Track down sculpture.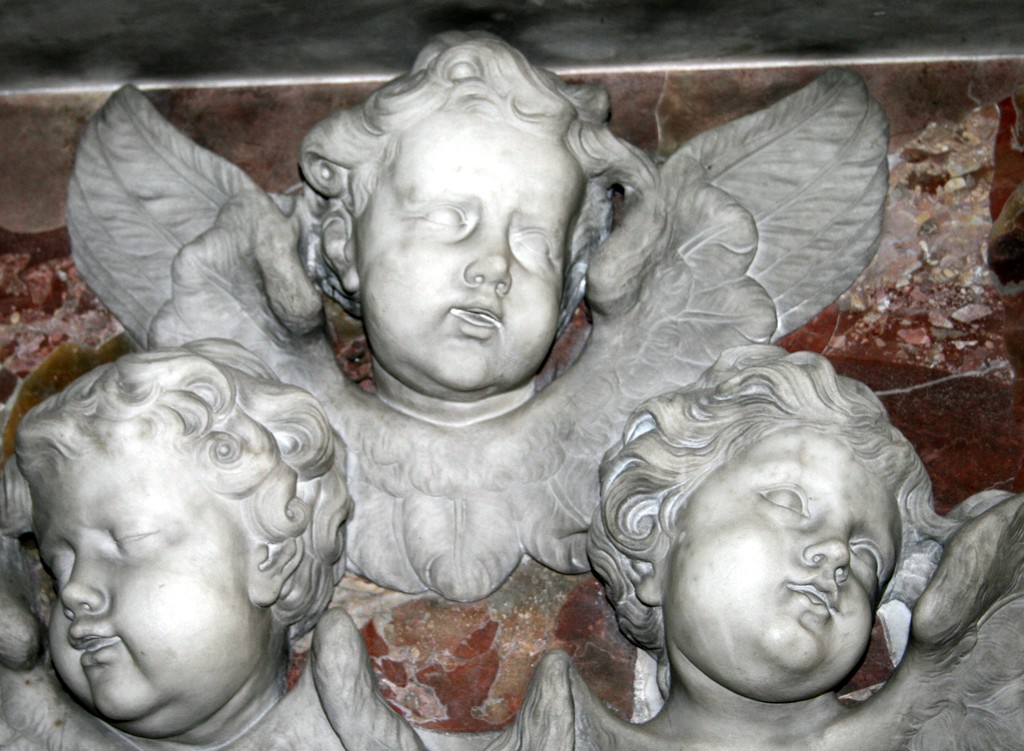
Tracked to bbox(475, 320, 1023, 750).
